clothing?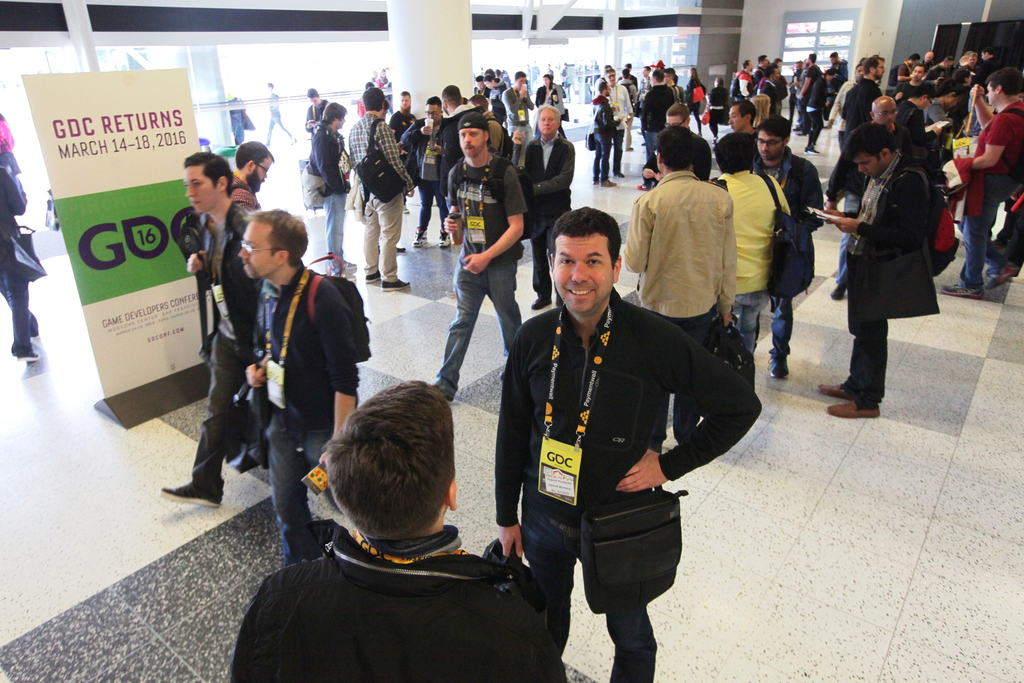
left=801, top=59, right=821, bottom=130
